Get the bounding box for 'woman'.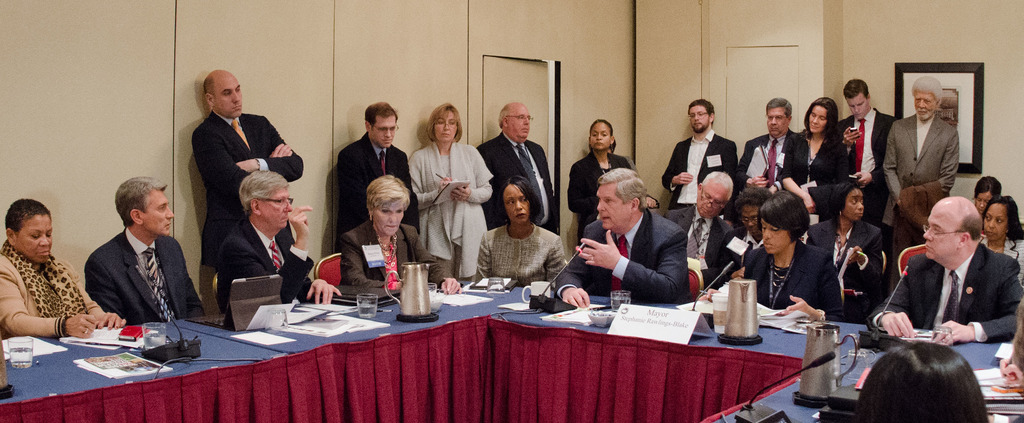
(x1=475, y1=173, x2=567, y2=284).
